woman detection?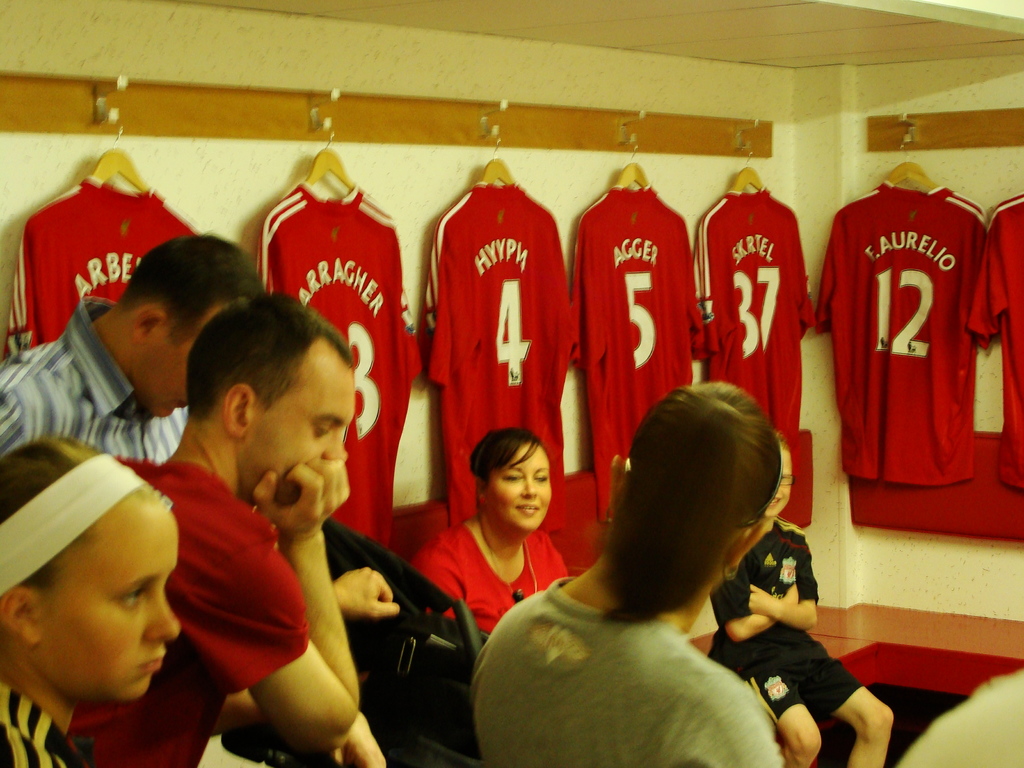
<box>465,381,784,767</box>
